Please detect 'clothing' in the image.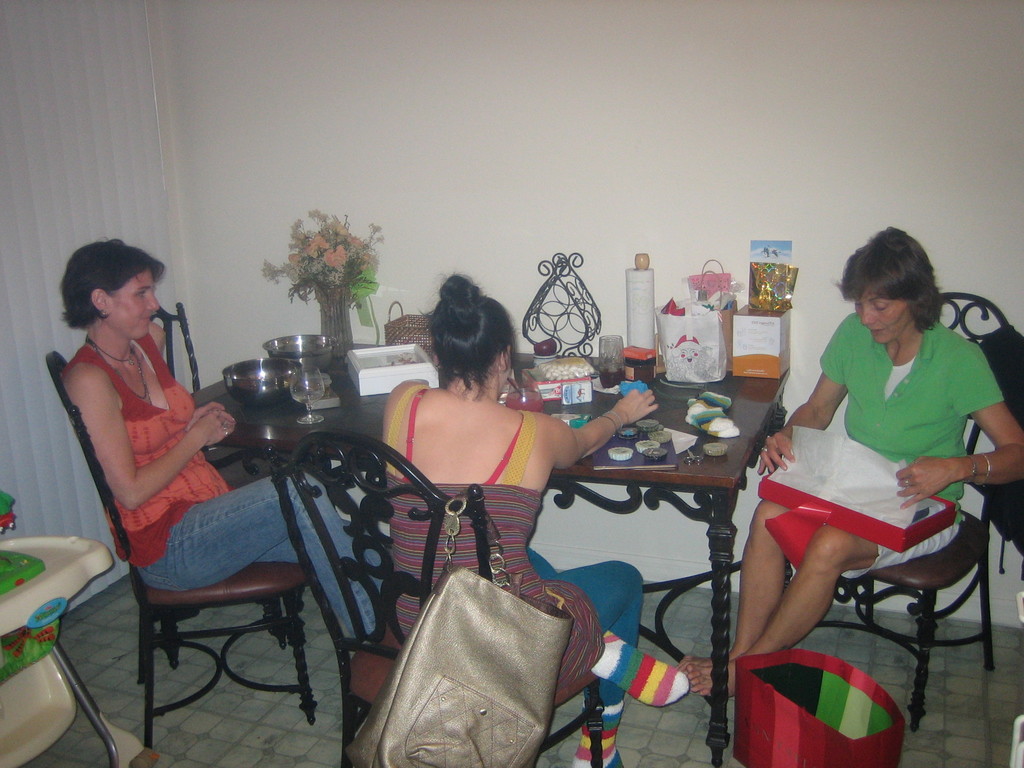
399,383,685,767.
